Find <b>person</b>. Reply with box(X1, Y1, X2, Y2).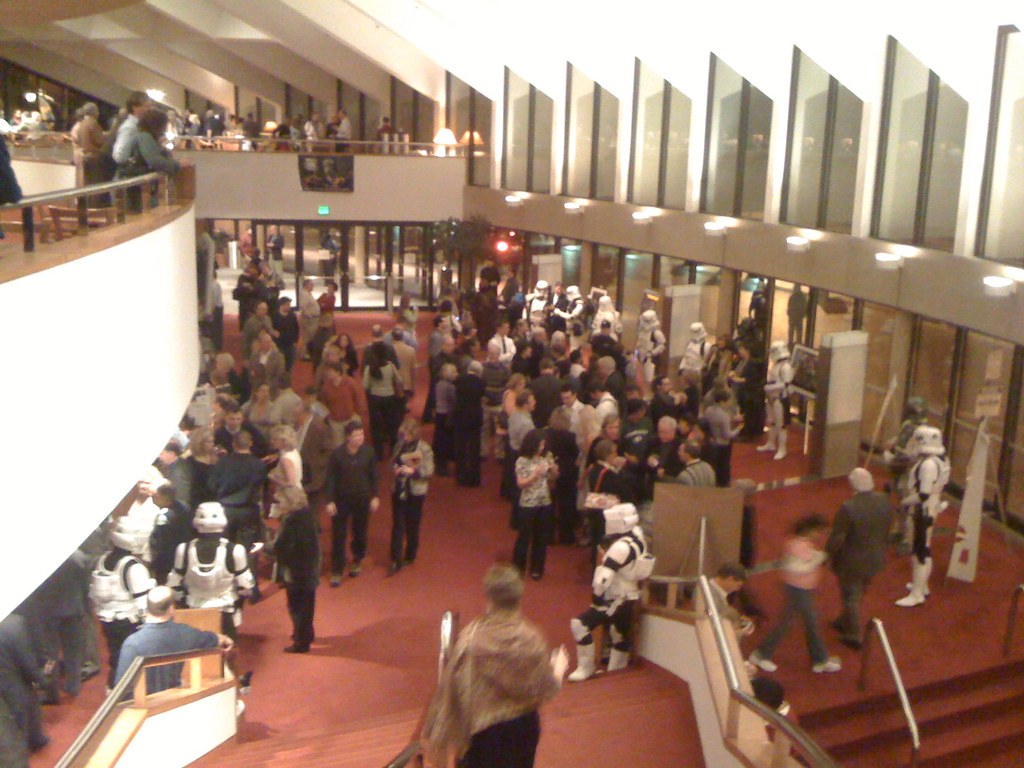
box(184, 394, 235, 428).
